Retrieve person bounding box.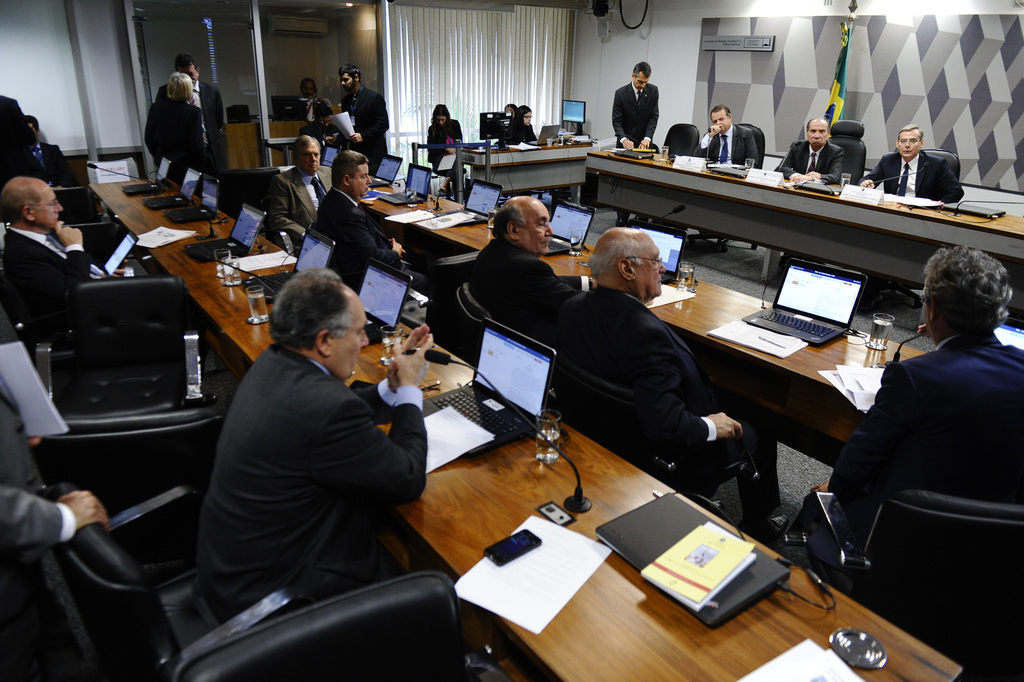
Bounding box: [x1=292, y1=75, x2=333, y2=119].
